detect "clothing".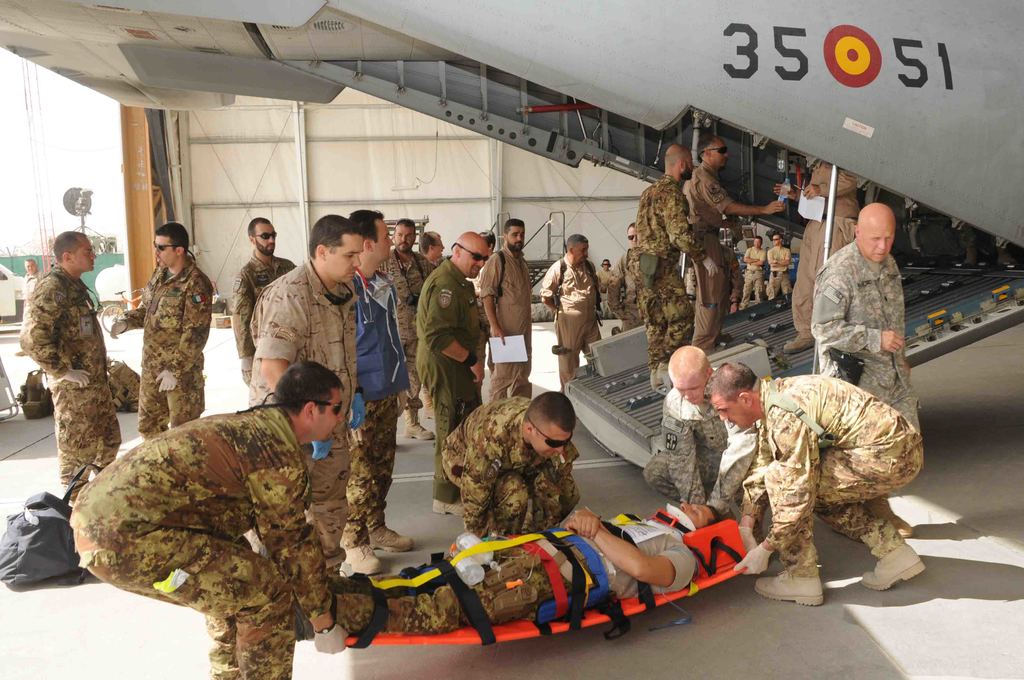
Detected at {"left": 72, "top": 404, "right": 332, "bottom": 679}.
